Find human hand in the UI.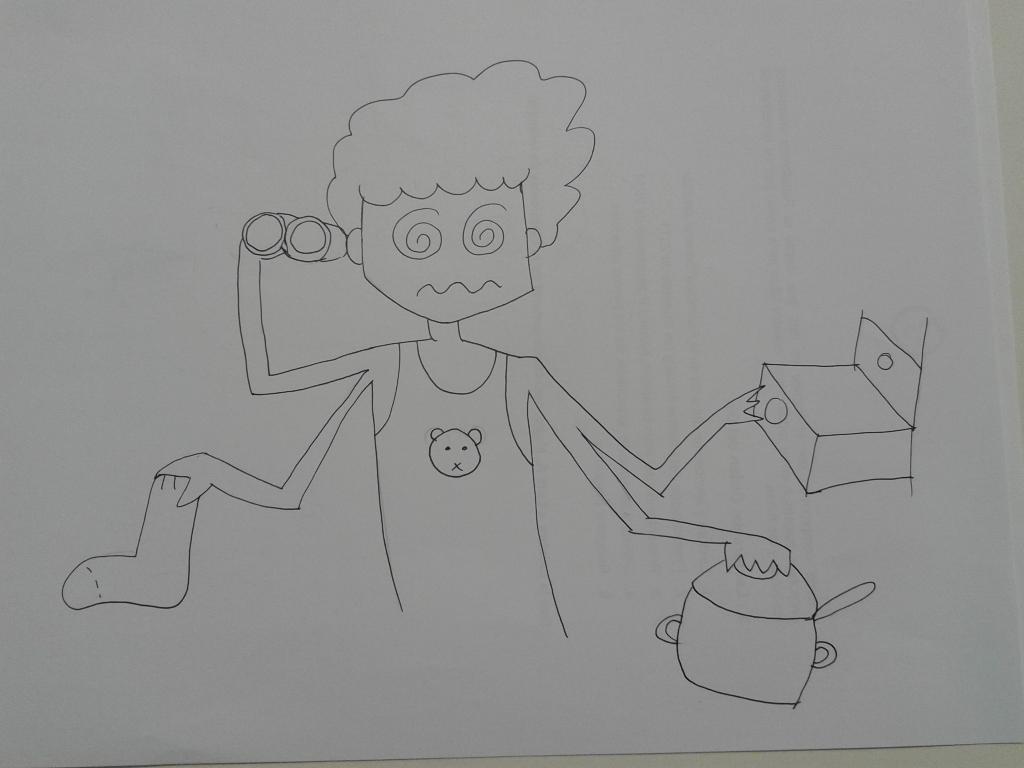
UI element at box(156, 452, 212, 506).
